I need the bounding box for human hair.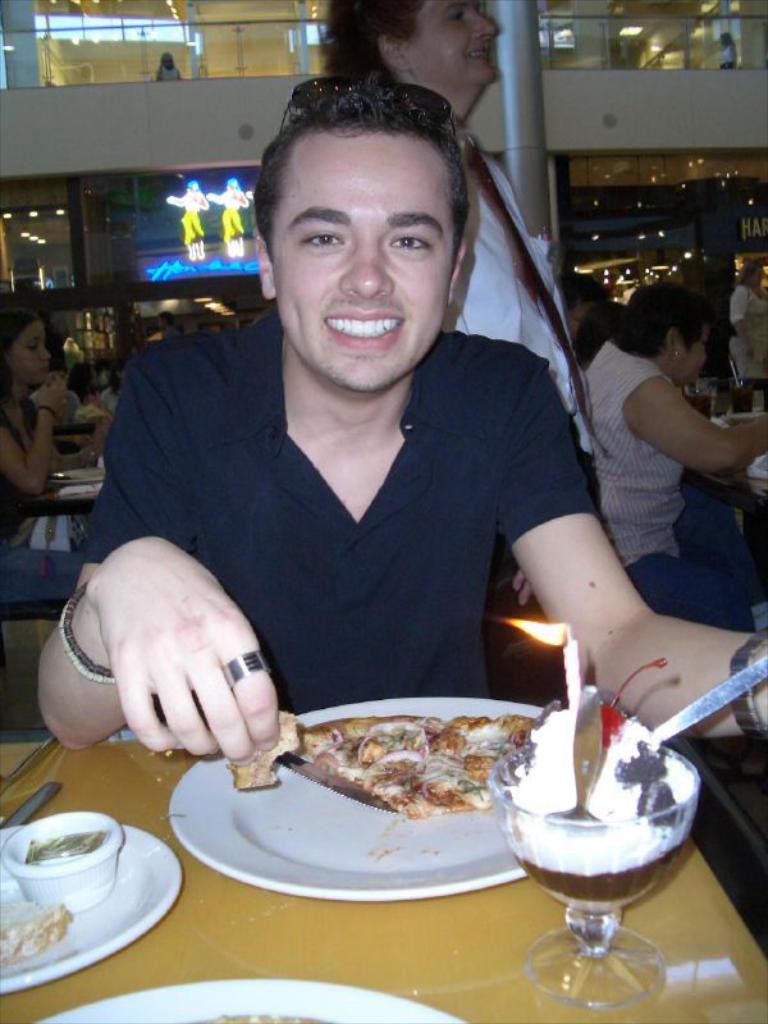
Here it is: [left=326, top=0, right=426, bottom=84].
